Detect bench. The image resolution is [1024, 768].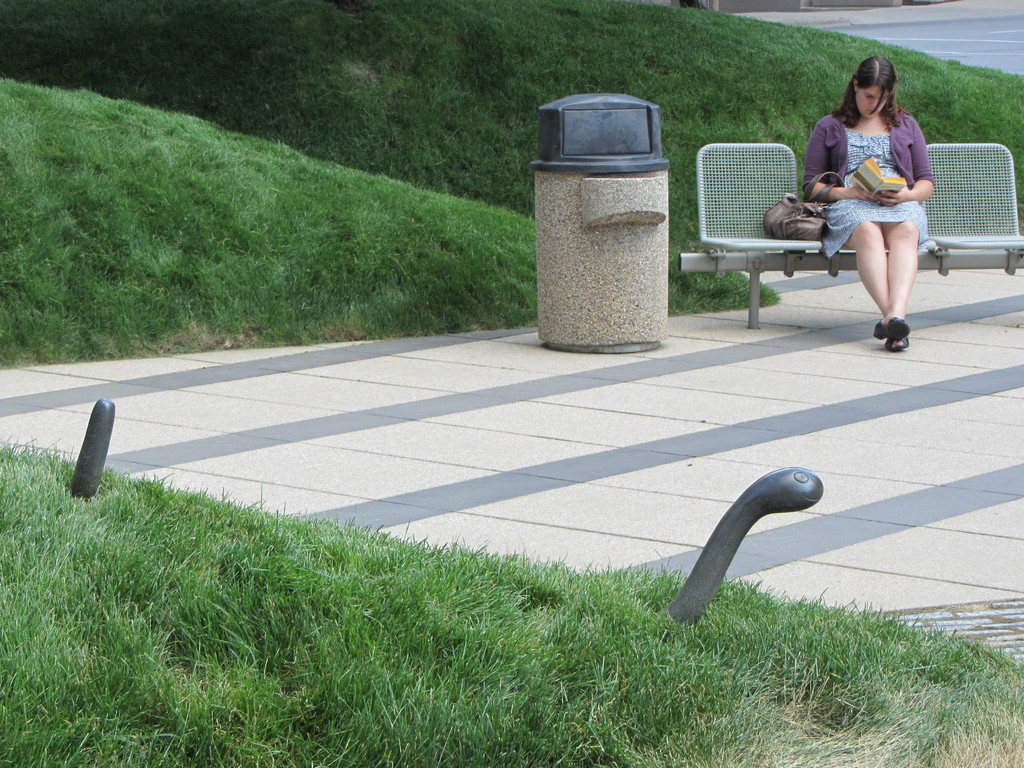
(left=692, top=130, right=978, bottom=340).
